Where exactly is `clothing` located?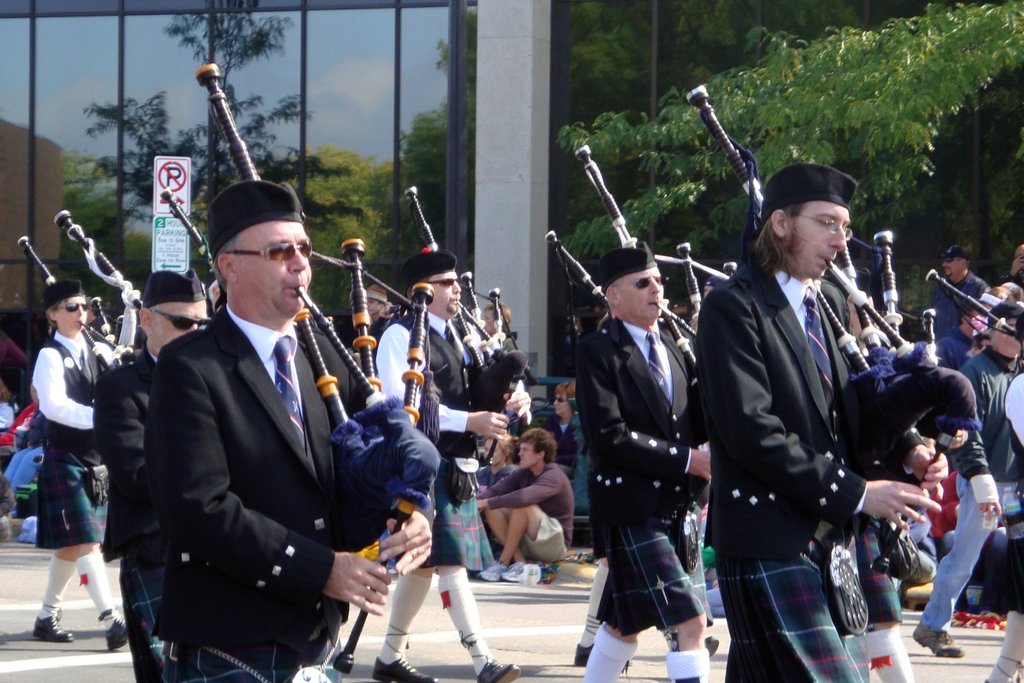
Its bounding box is <region>4, 431, 52, 505</region>.
